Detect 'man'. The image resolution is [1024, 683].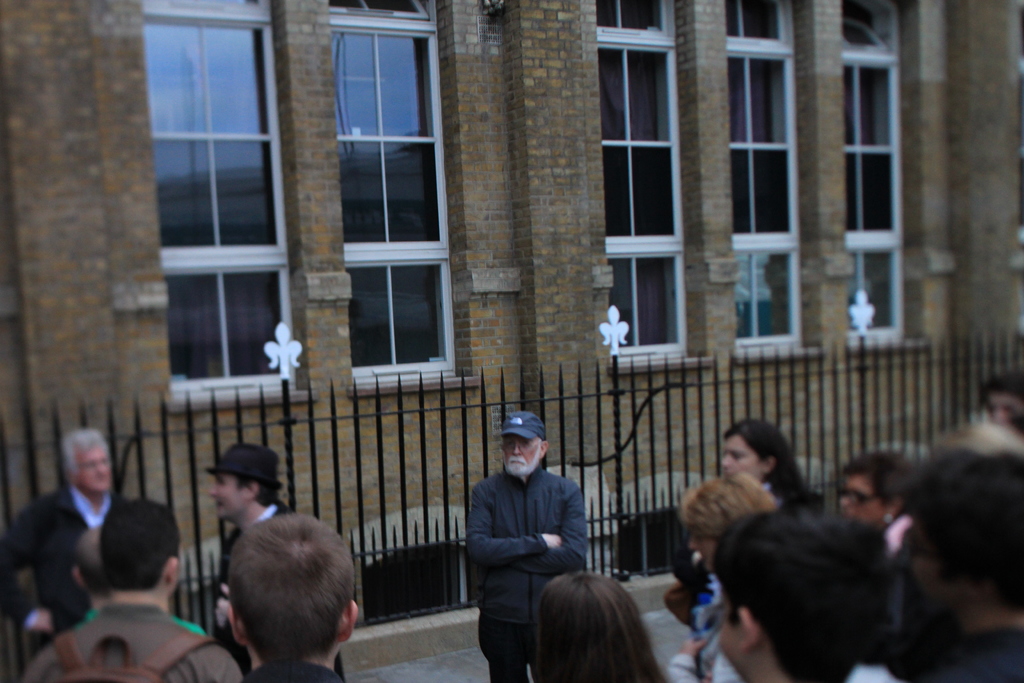
Rect(467, 410, 591, 682).
